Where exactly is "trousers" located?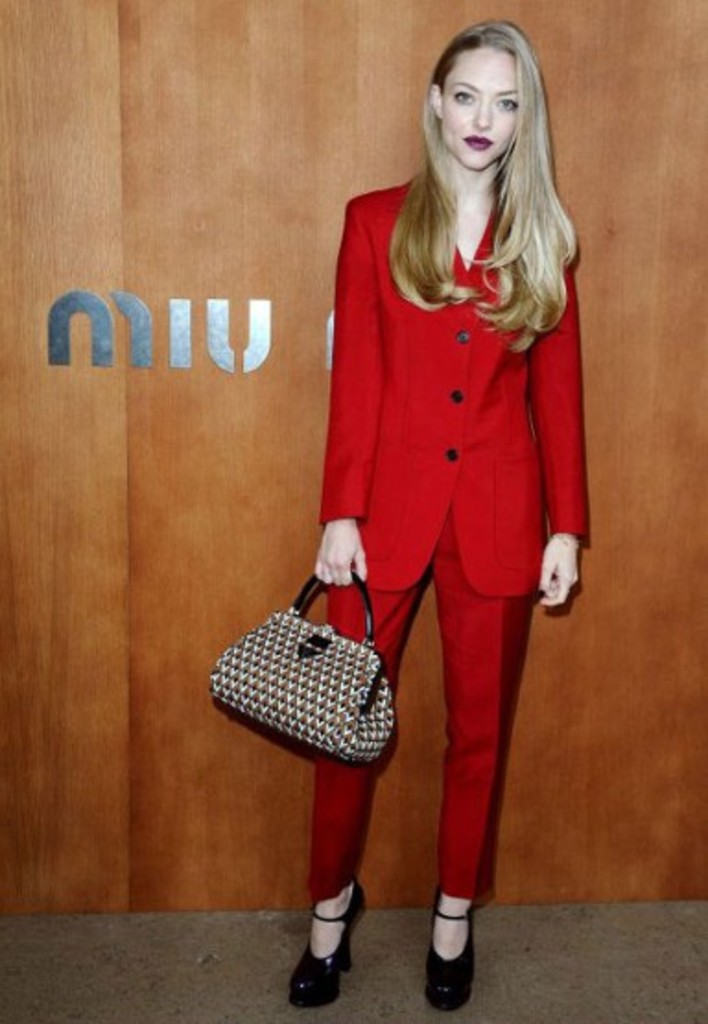
Its bounding box is {"left": 306, "top": 511, "right": 533, "bottom": 904}.
